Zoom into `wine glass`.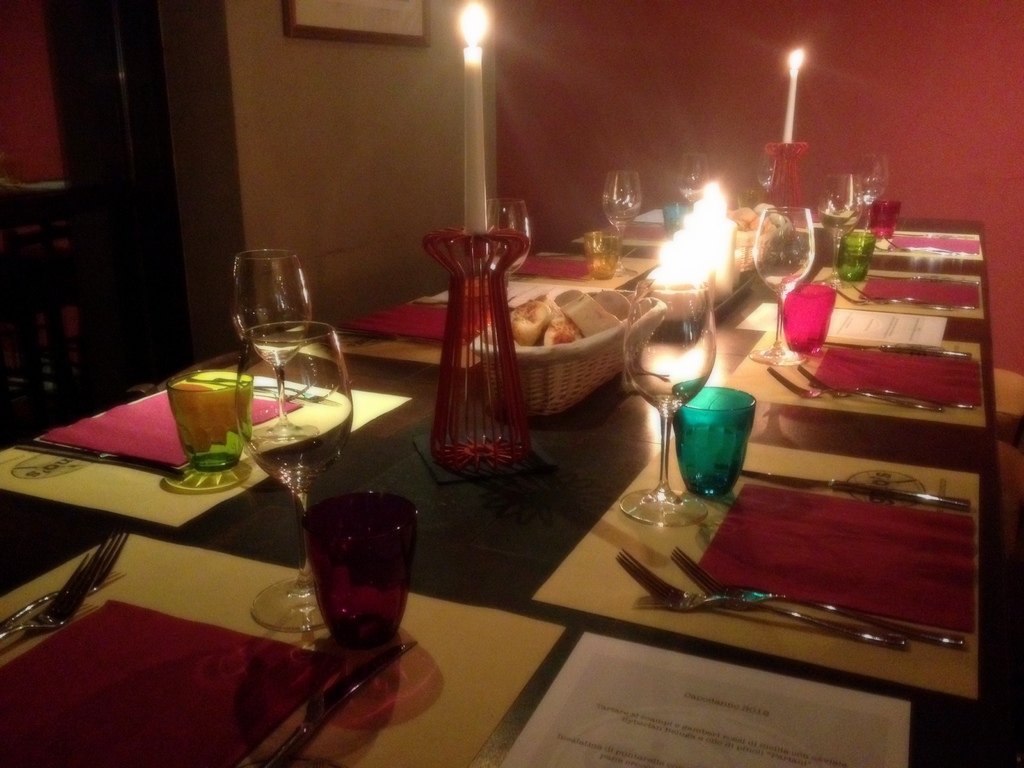
Zoom target: [left=753, top=203, right=817, bottom=364].
